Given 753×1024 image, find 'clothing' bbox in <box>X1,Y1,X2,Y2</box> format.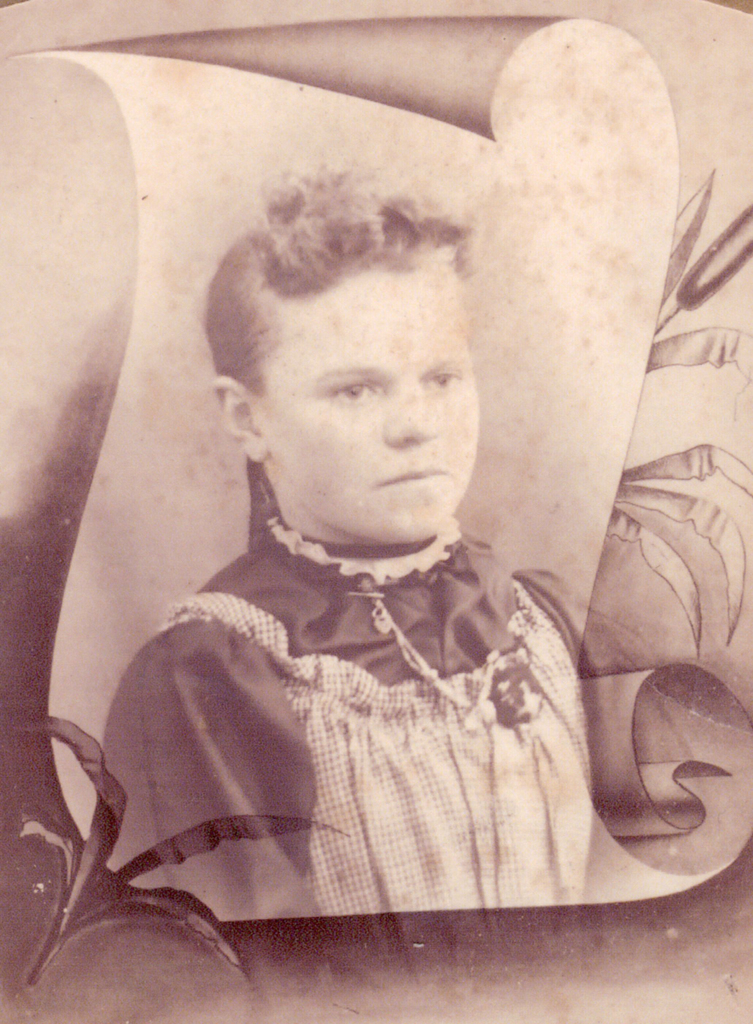
<box>108,507,585,923</box>.
